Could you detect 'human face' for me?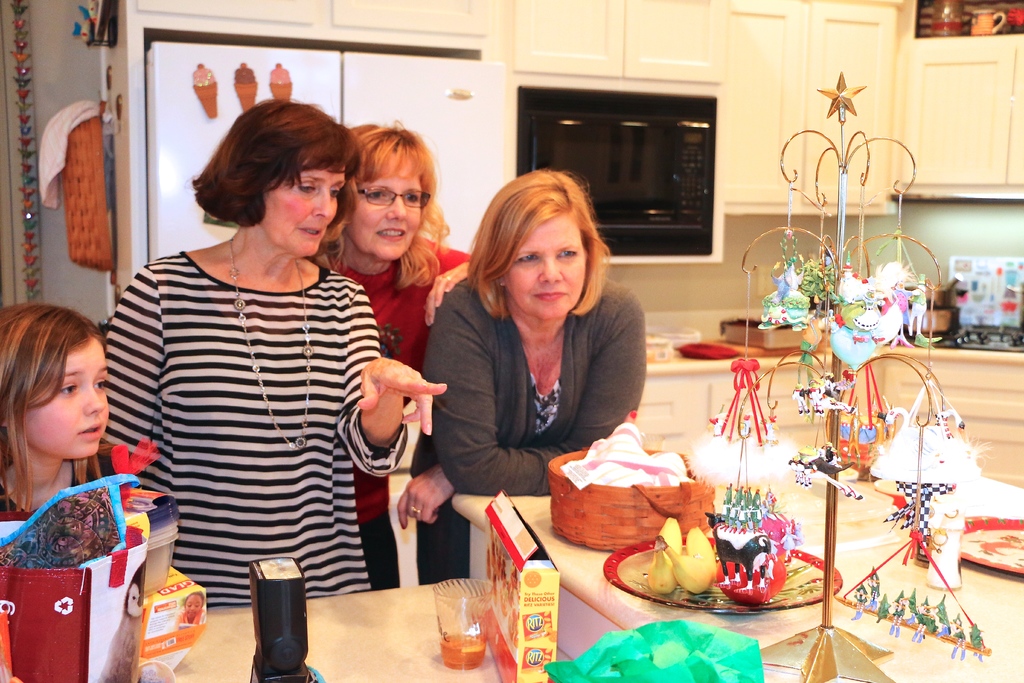
Detection result: x1=24, y1=336, x2=113, y2=459.
